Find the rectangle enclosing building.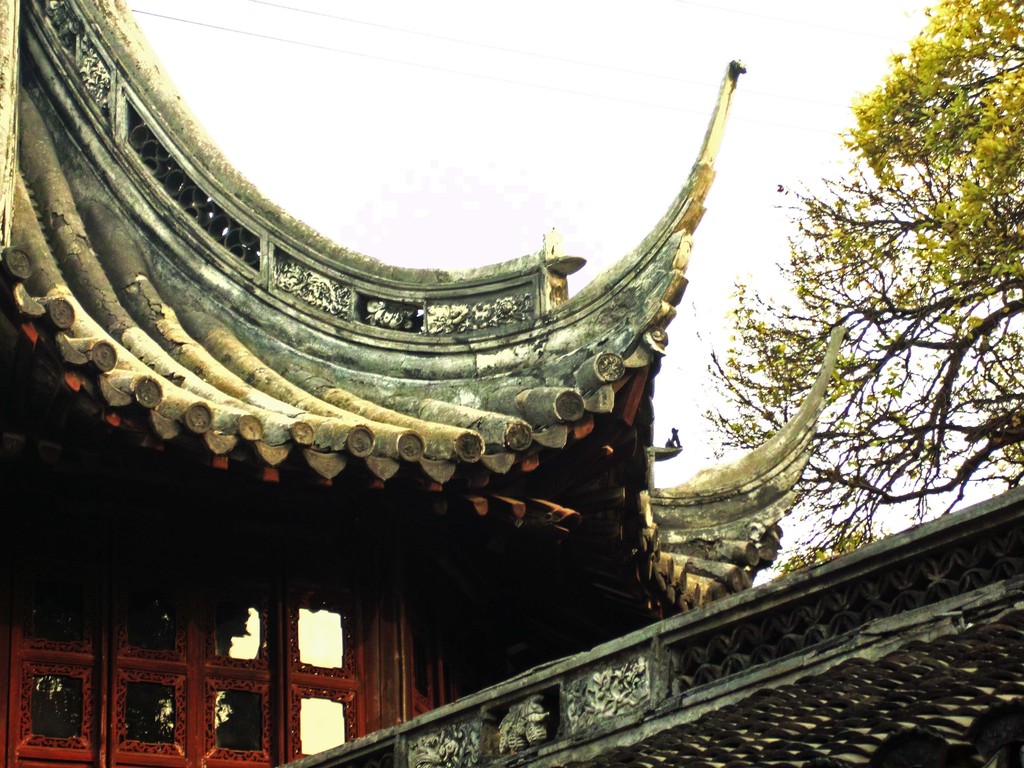
left=0, top=0, right=847, bottom=767.
